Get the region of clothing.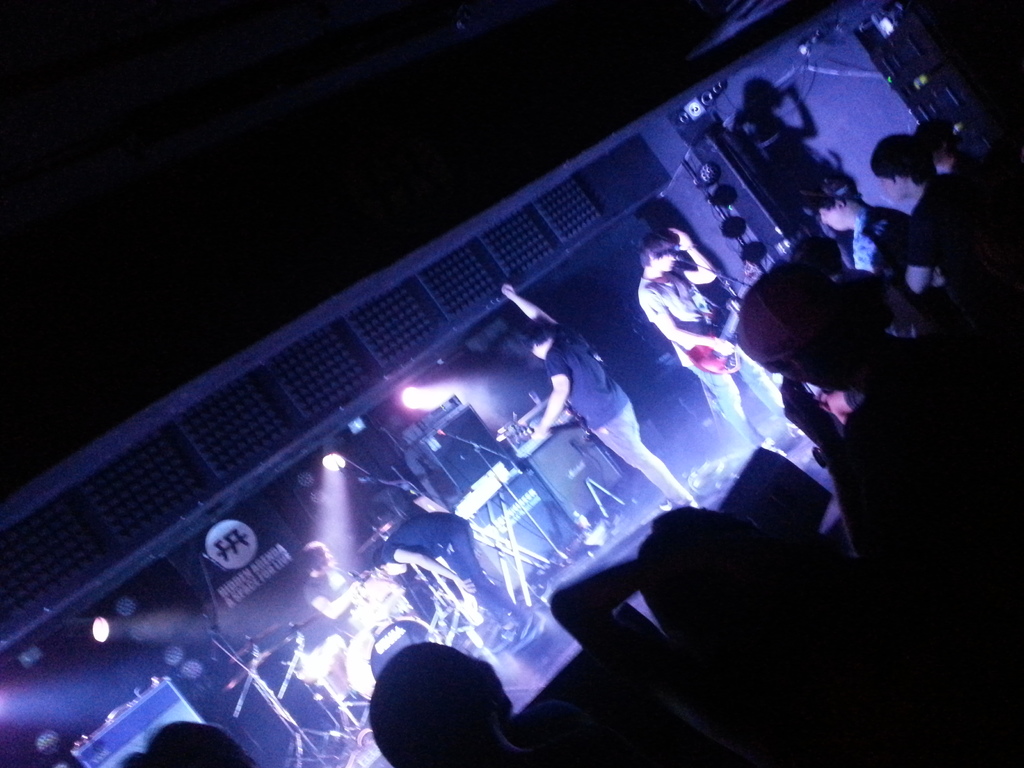
(x1=904, y1=170, x2=984, y2=289).
